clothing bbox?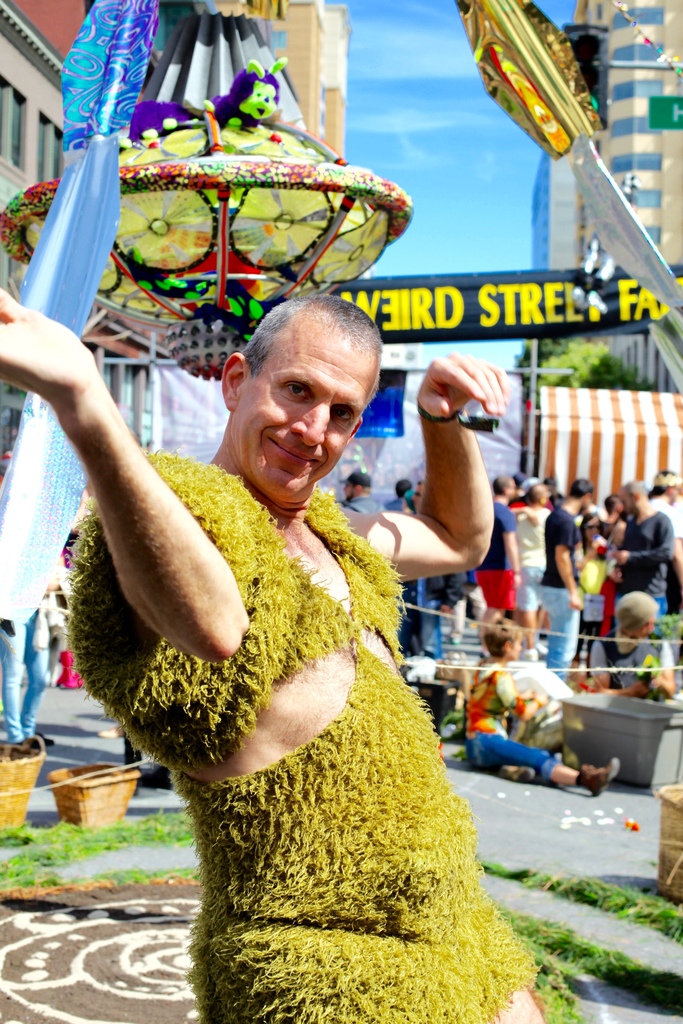
select_region(576, 546, 607, 644)
